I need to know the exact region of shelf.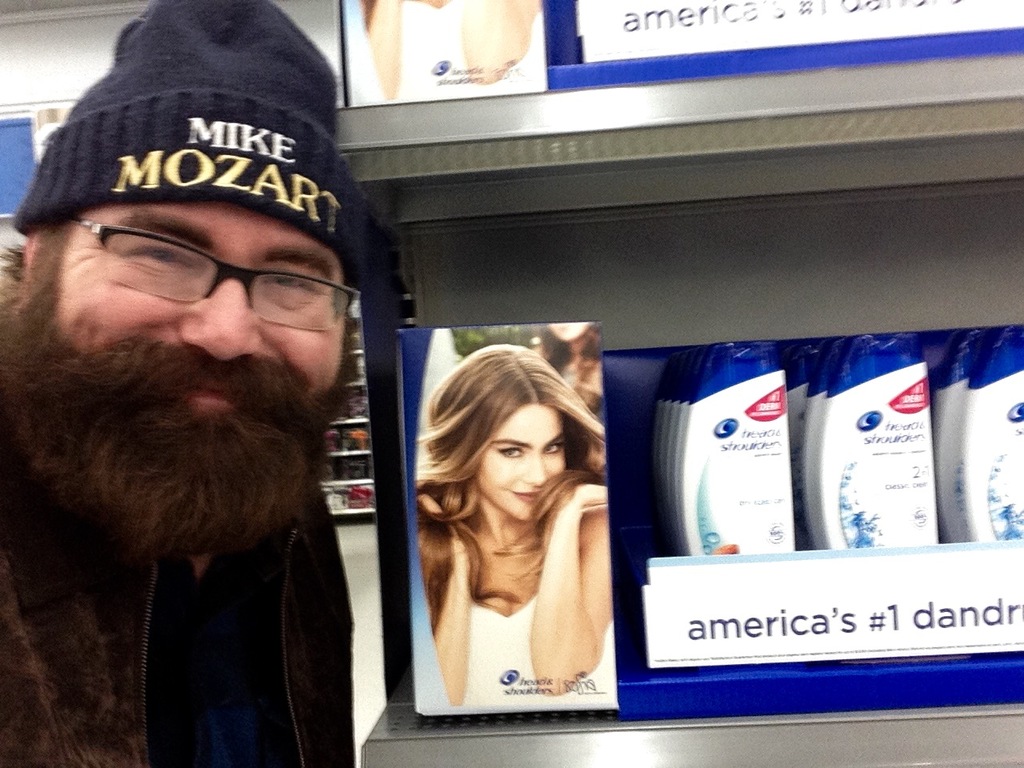
Region: [357, 700, 1023, 767].
